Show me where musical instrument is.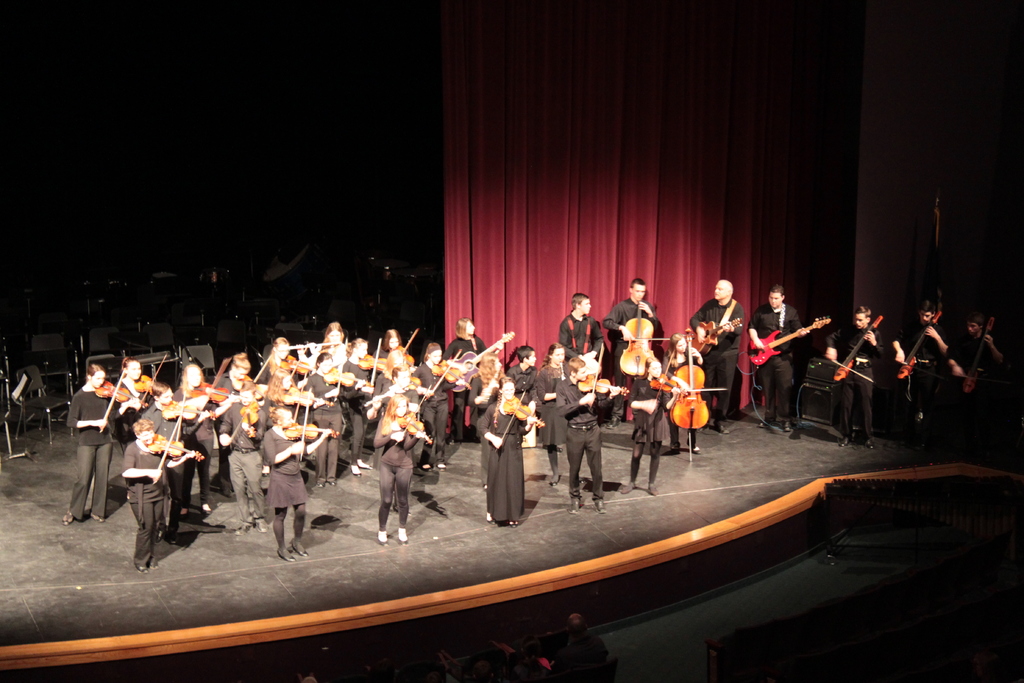
musical instrument is at [x1=666, y1=336, x2=733, y2=470].
